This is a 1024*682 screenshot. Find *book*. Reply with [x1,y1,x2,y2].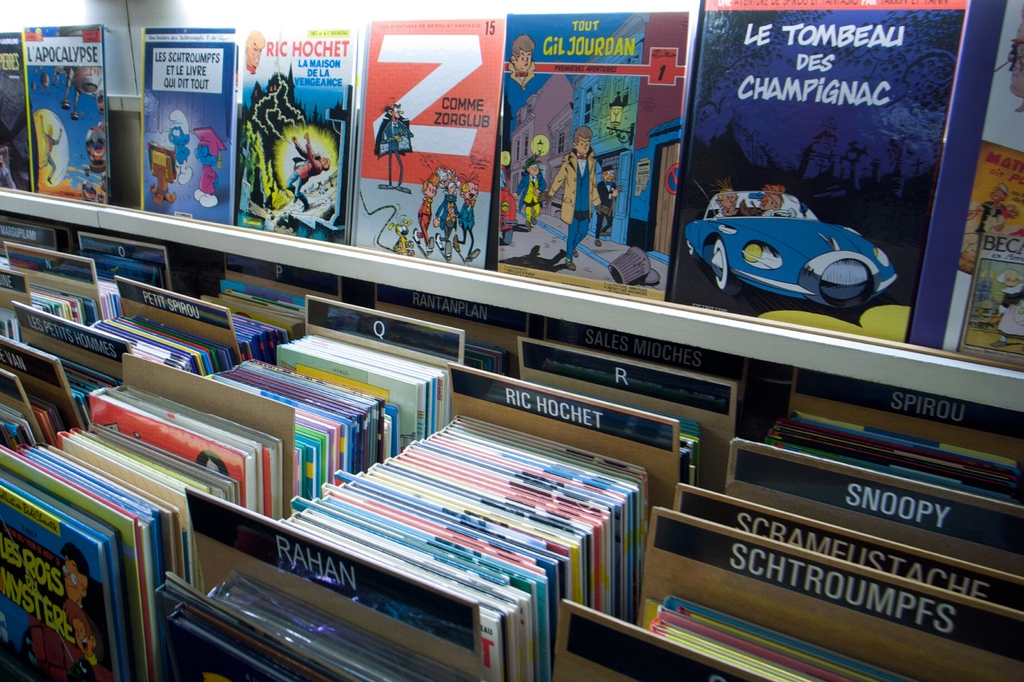
[24,24,114,204].
